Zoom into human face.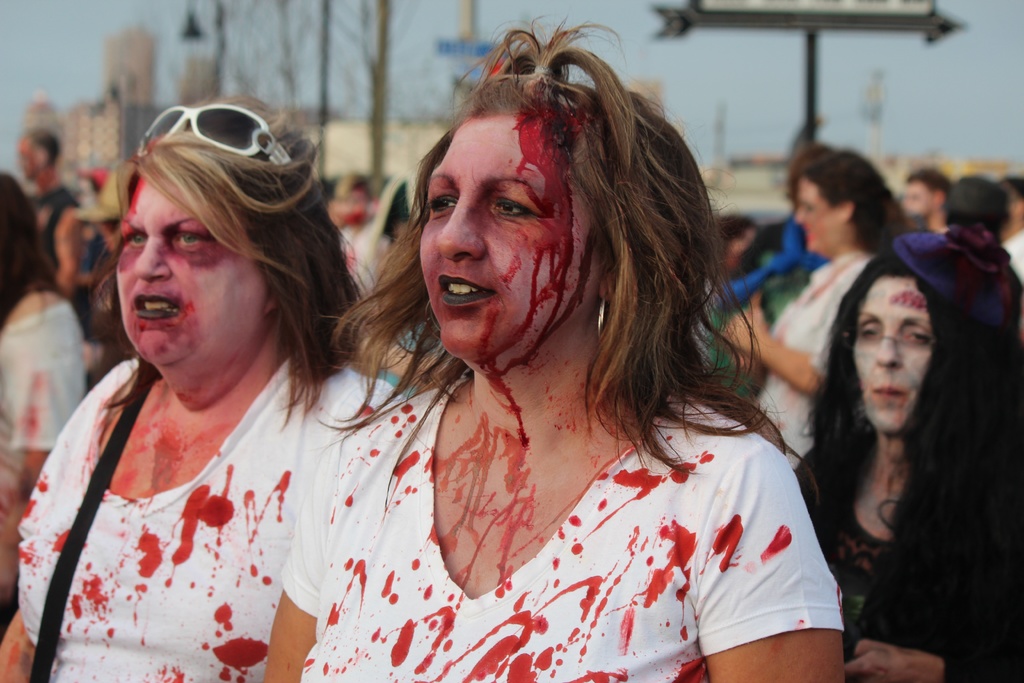
Zoom target: {"x1": 117, "y1": 173, "x2": 264, "y2": 362}.
